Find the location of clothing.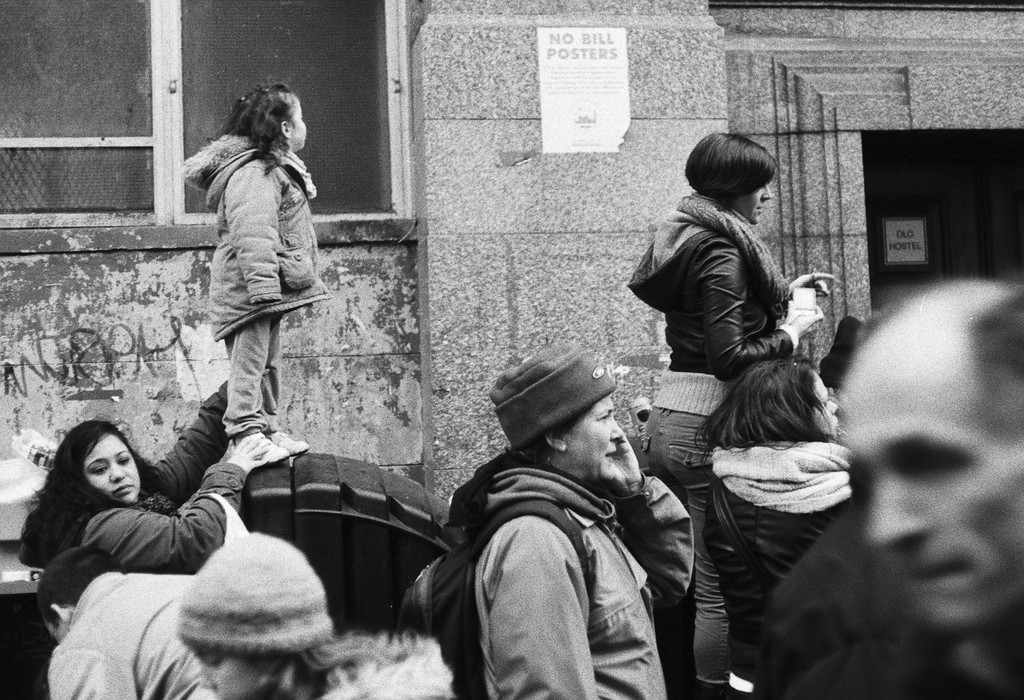
Location: bbox=(706, 438, 856, 699).
